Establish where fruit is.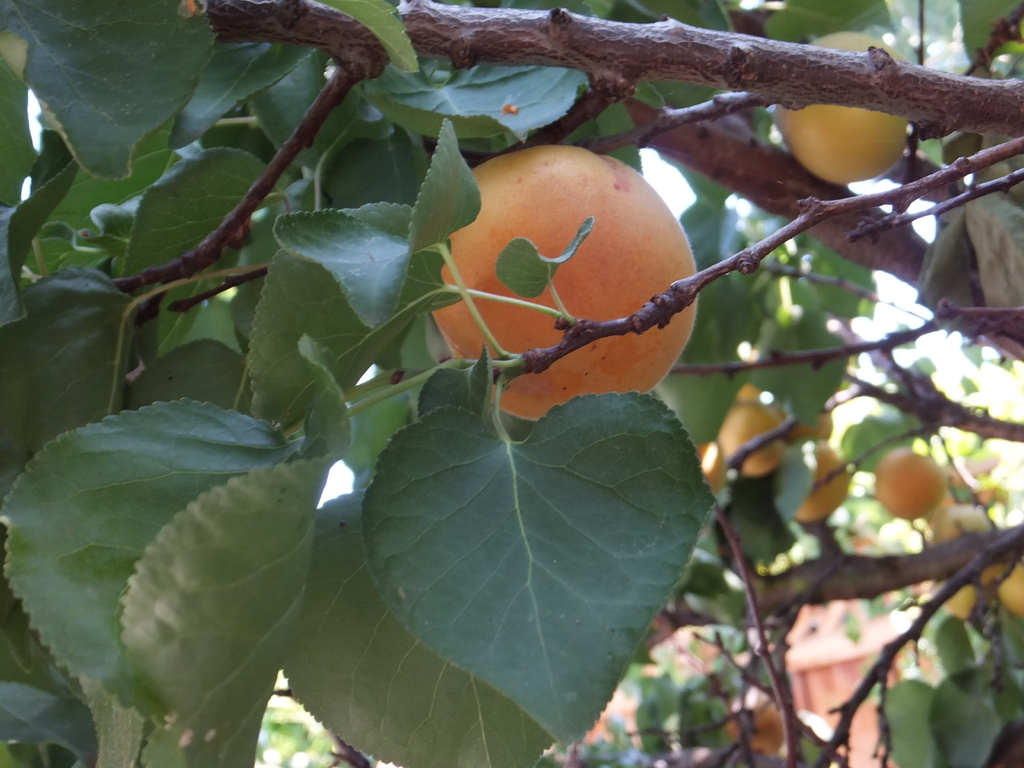
Established at bbox=(787, 35, 913, 176).
